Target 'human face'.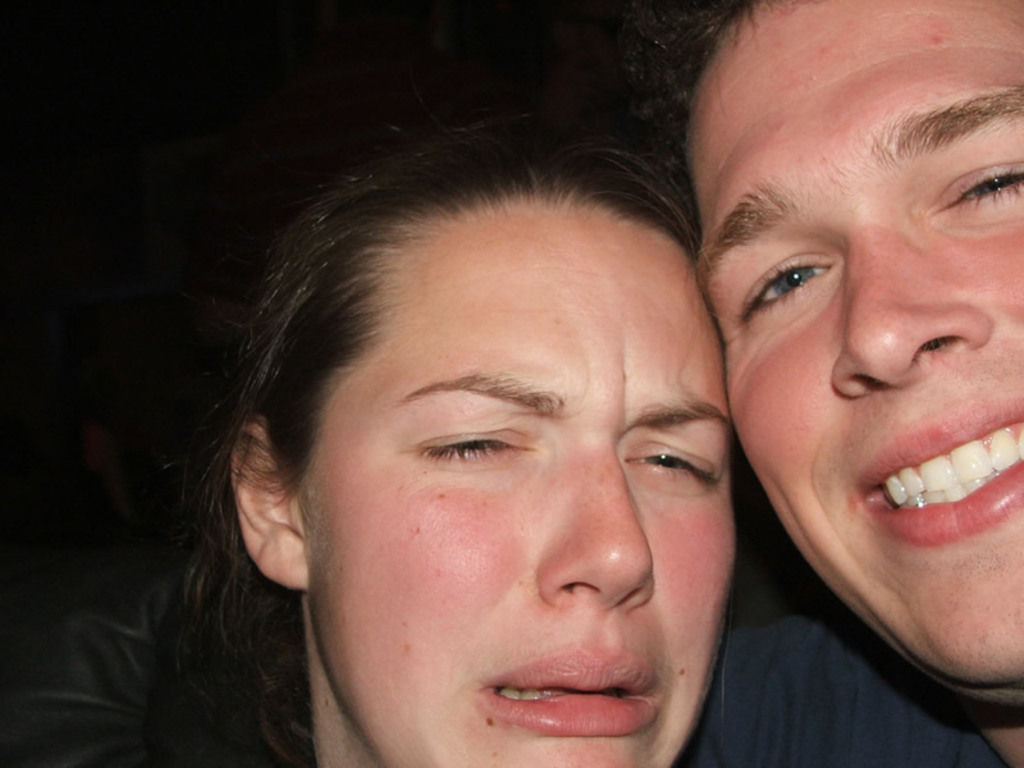
Target region: (317, 204, 748, 767).
